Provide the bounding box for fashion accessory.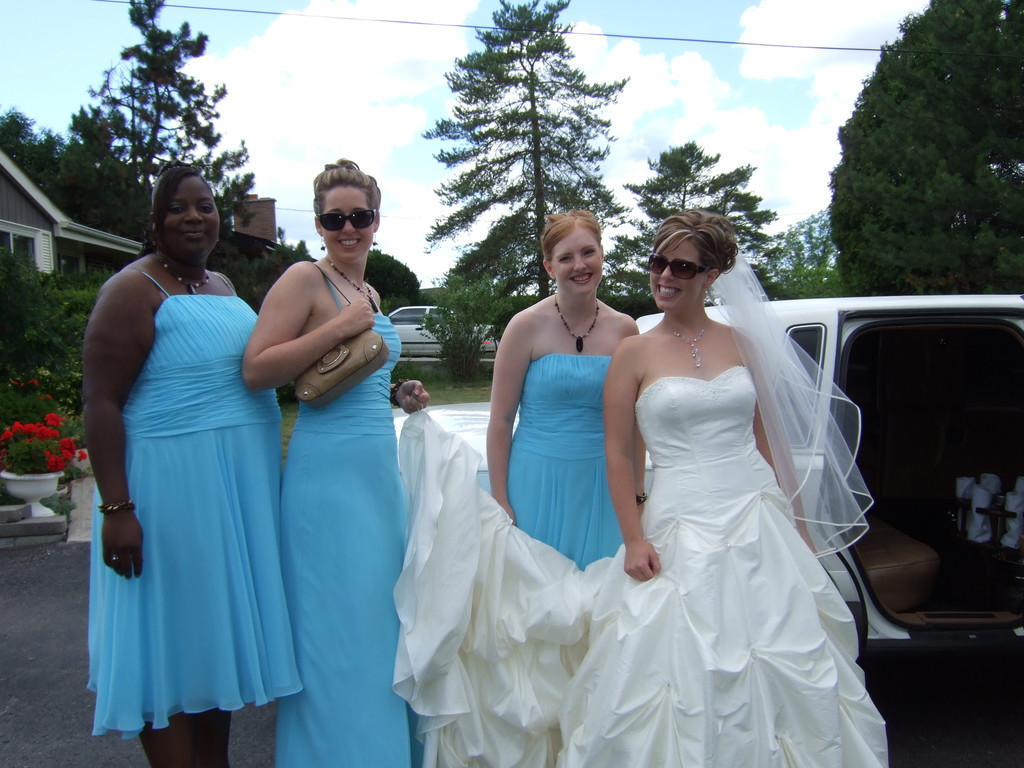
{"left": 154, "top": 253, "right": 210, "bottom": 297}.
